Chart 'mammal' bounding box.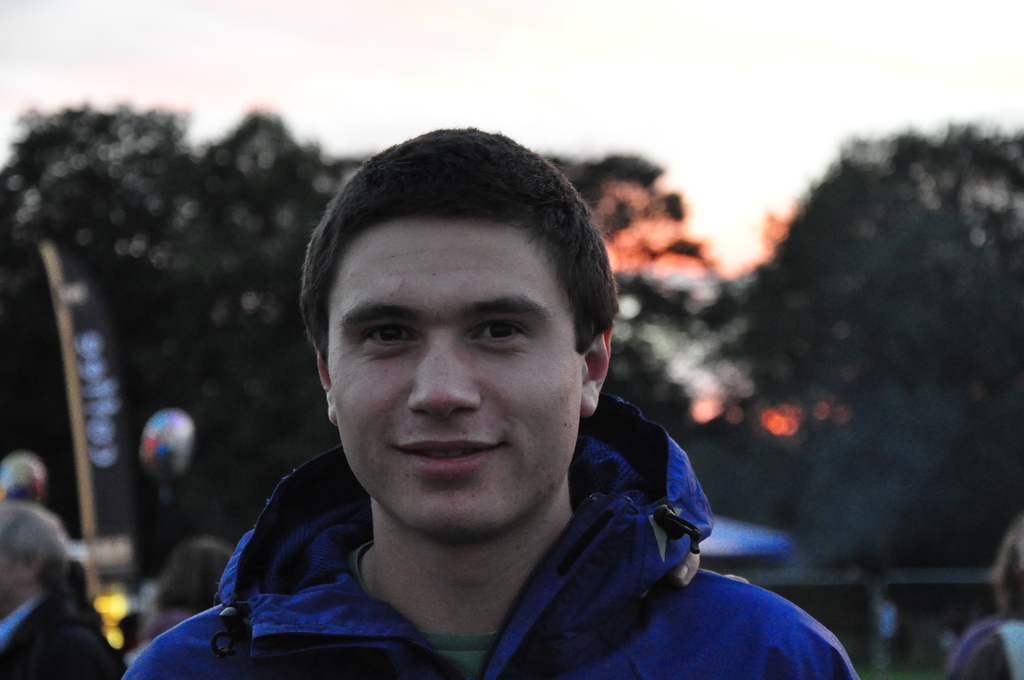
Charted: detection(942, 512, 1023, 679).
